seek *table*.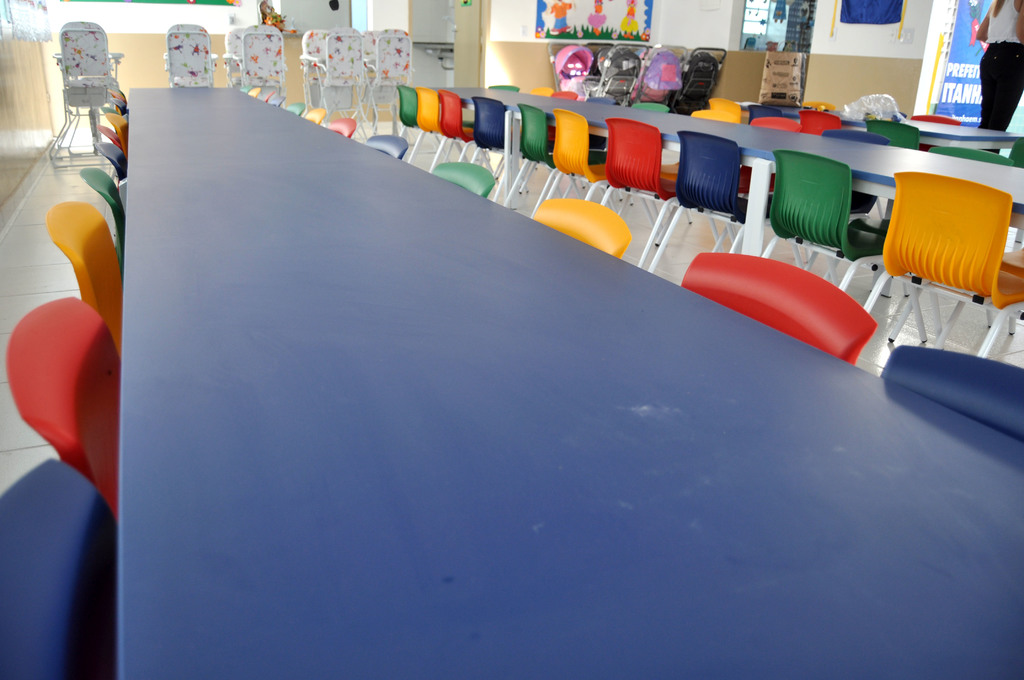
<box>424,85,1023,219</box>.
